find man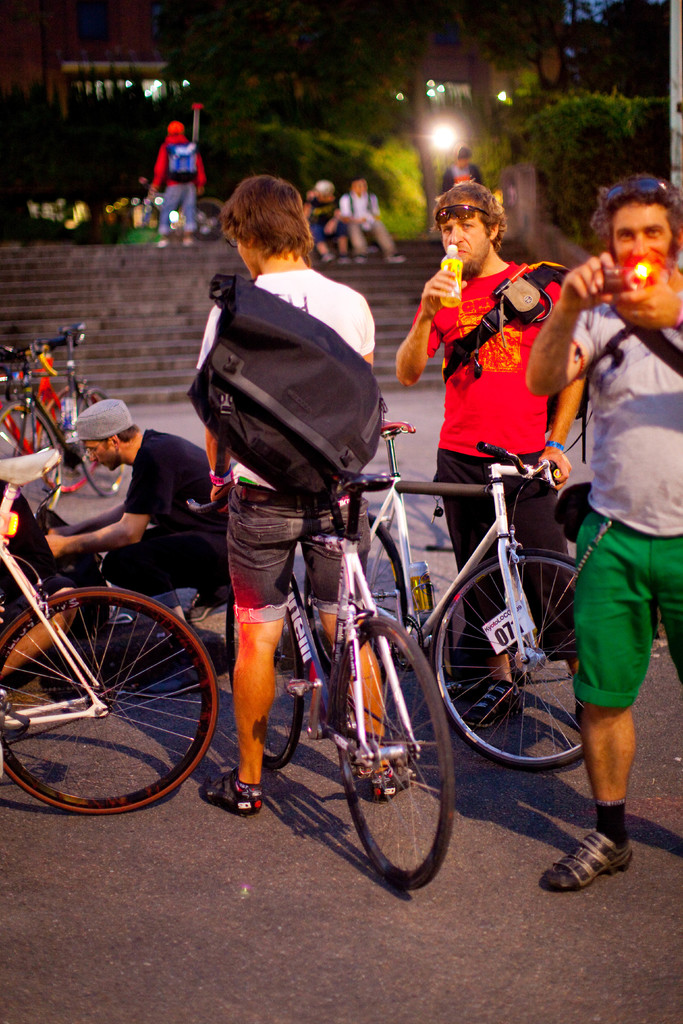
x1=142, y1=123, x2=204, y2=247
